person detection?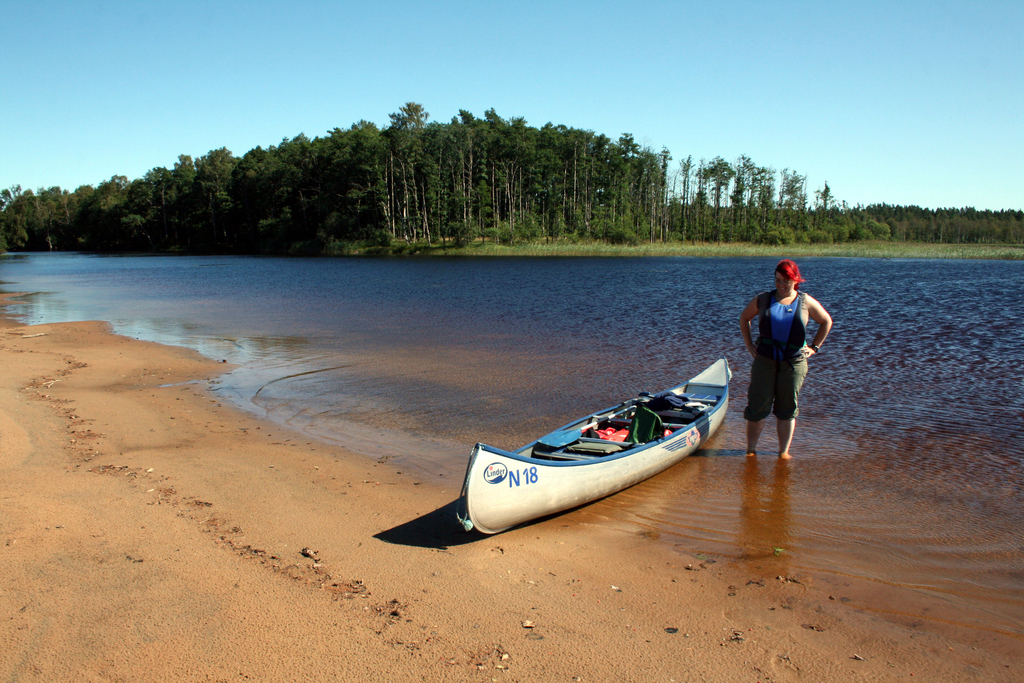
756, 249, 829, 456
